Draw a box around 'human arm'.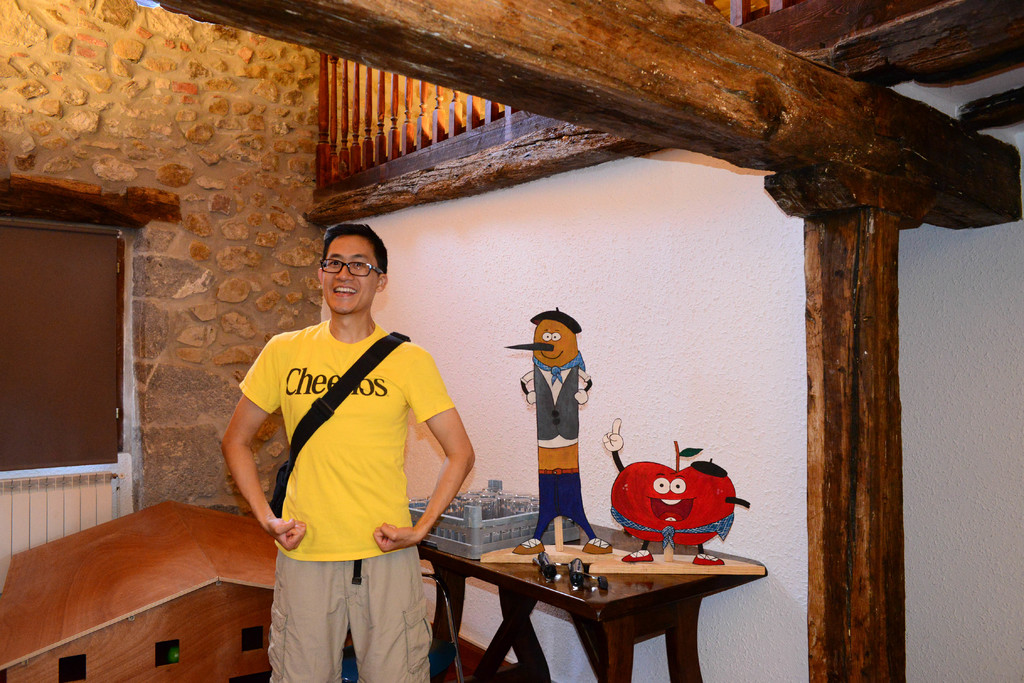
[left=575, top=370, right=593, bottom=409].
